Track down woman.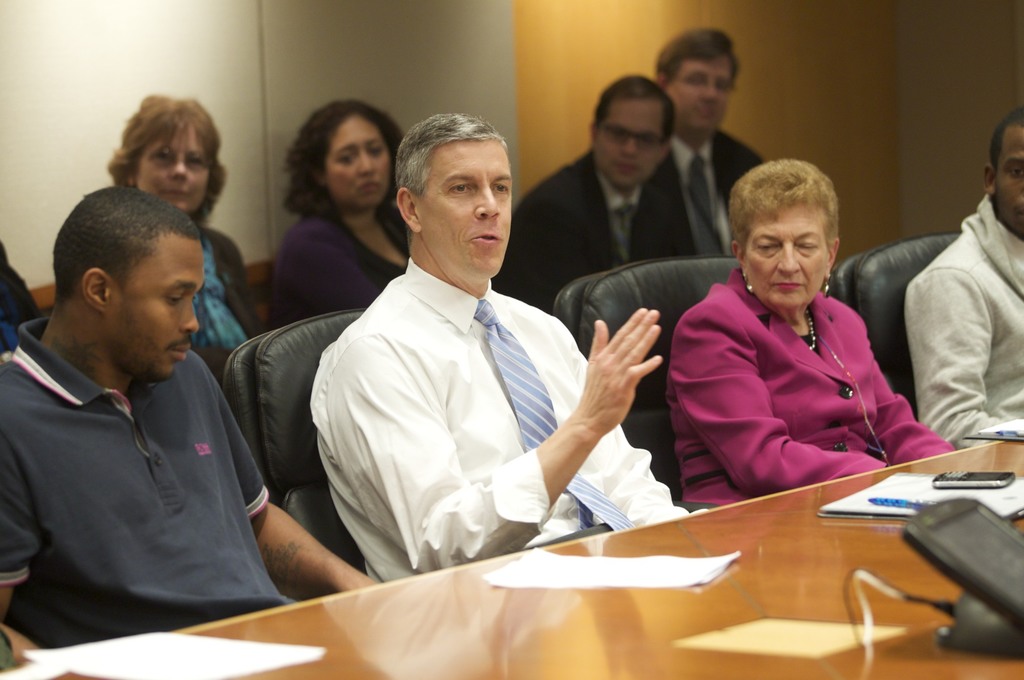
Tracked to 660 148 932 518.
